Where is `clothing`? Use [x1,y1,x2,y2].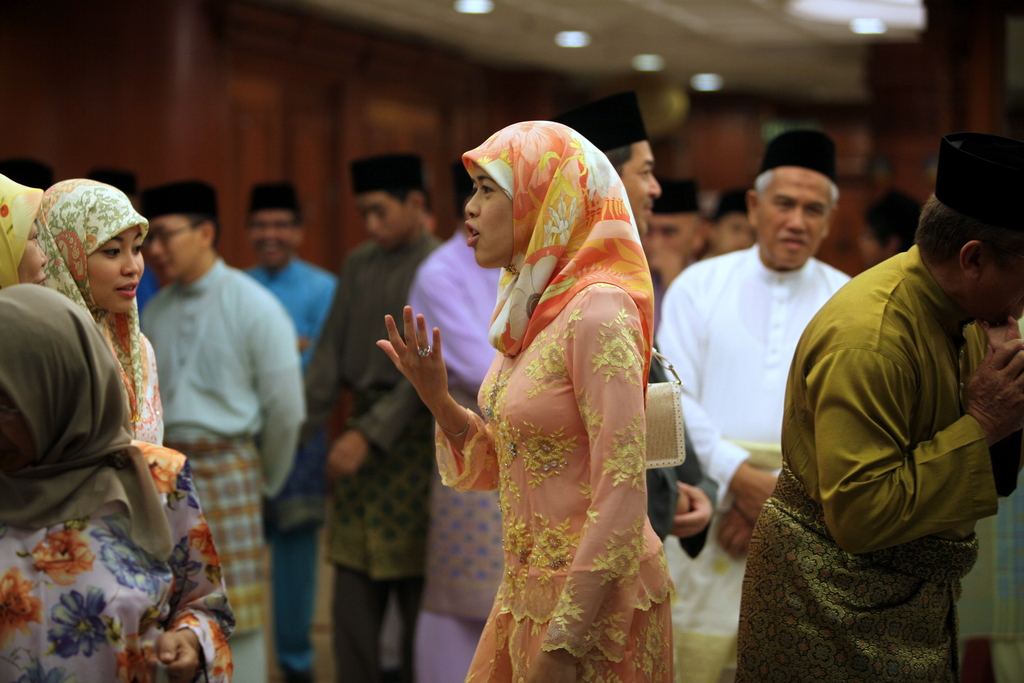
[431,174,687,674].
